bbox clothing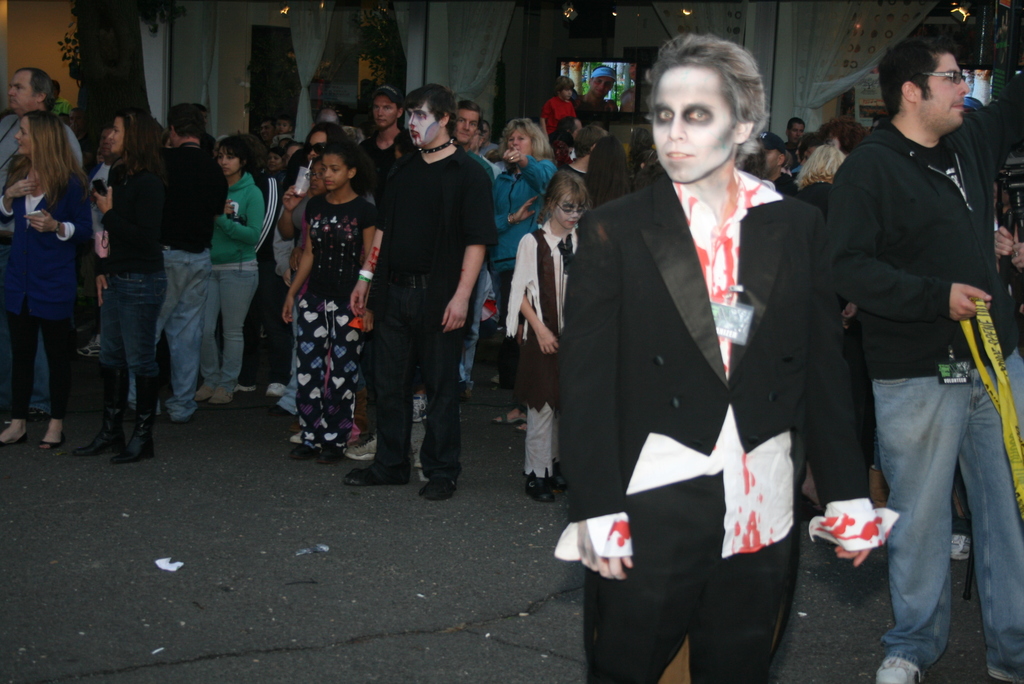
detection(540, 90, 578, 141)
